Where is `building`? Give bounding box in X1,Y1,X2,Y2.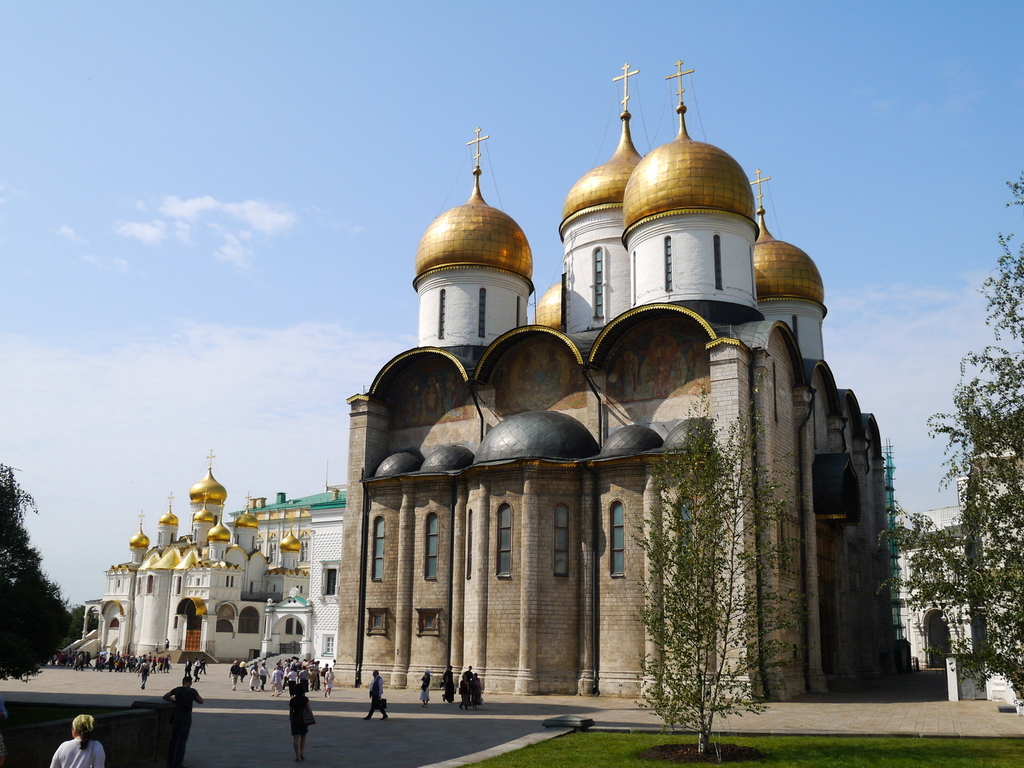
228,490,346,680.
